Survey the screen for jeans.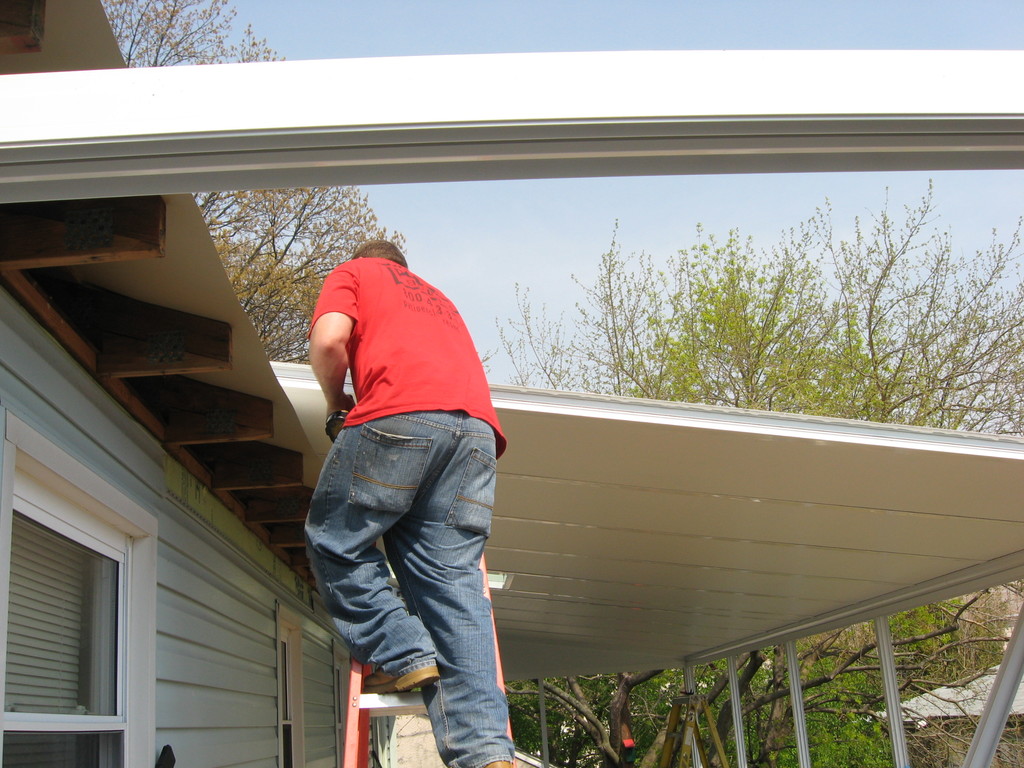
Survey found: [left=307, top=415, right=517, bottom=737].
